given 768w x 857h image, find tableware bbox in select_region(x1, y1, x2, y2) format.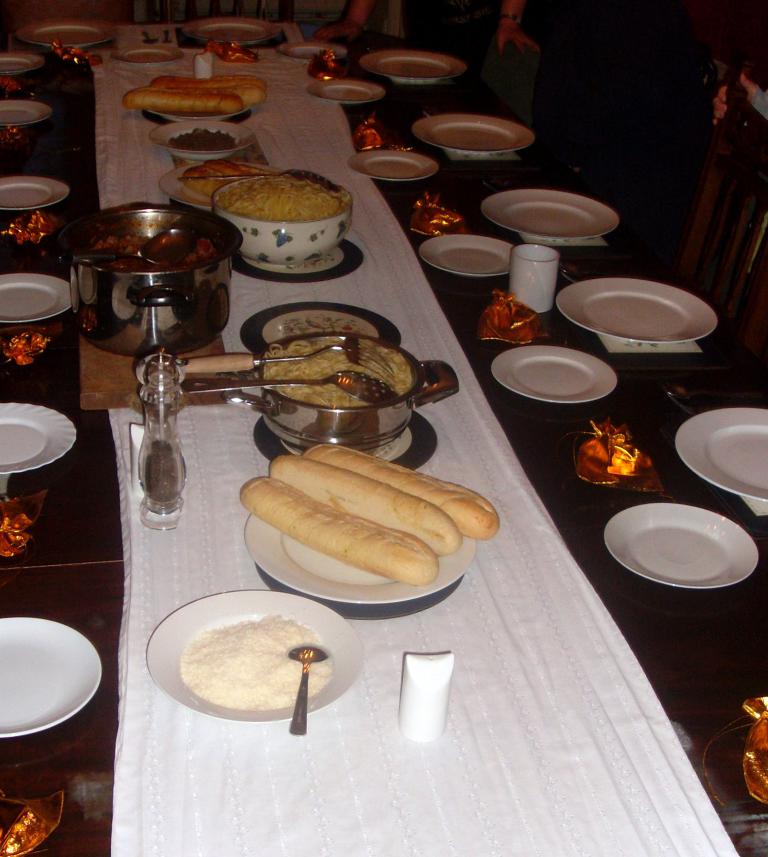
select_region(503, 337, 627, 403).
